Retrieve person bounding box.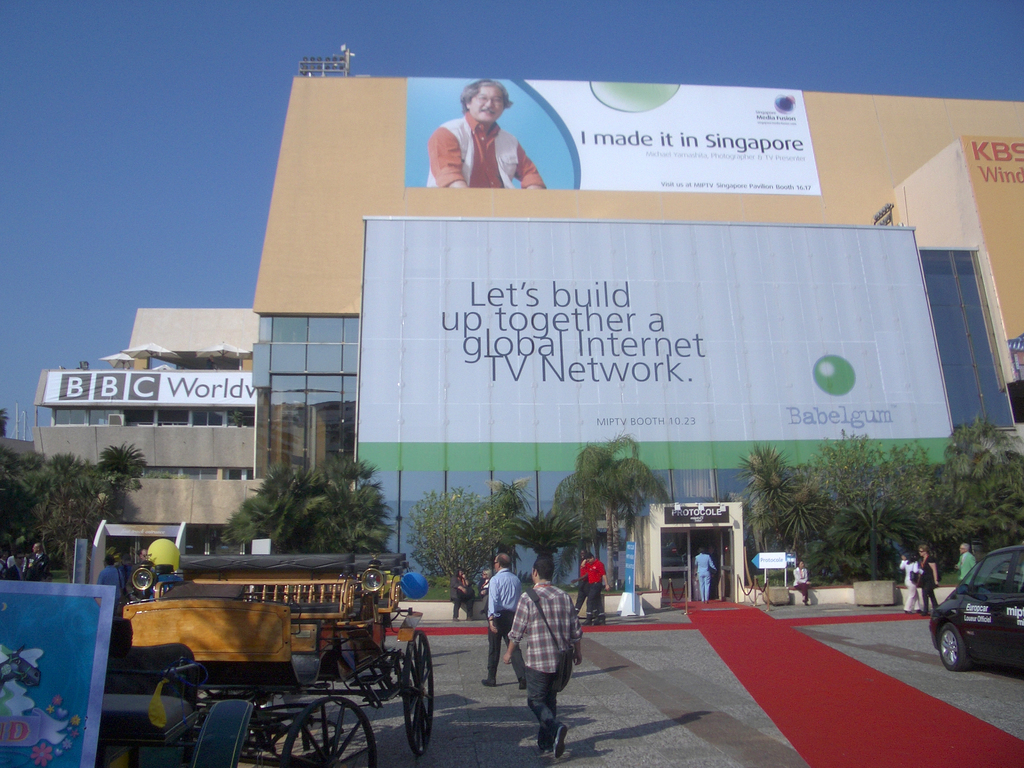
Bounding box: box=[503, 557, 584, 760].
